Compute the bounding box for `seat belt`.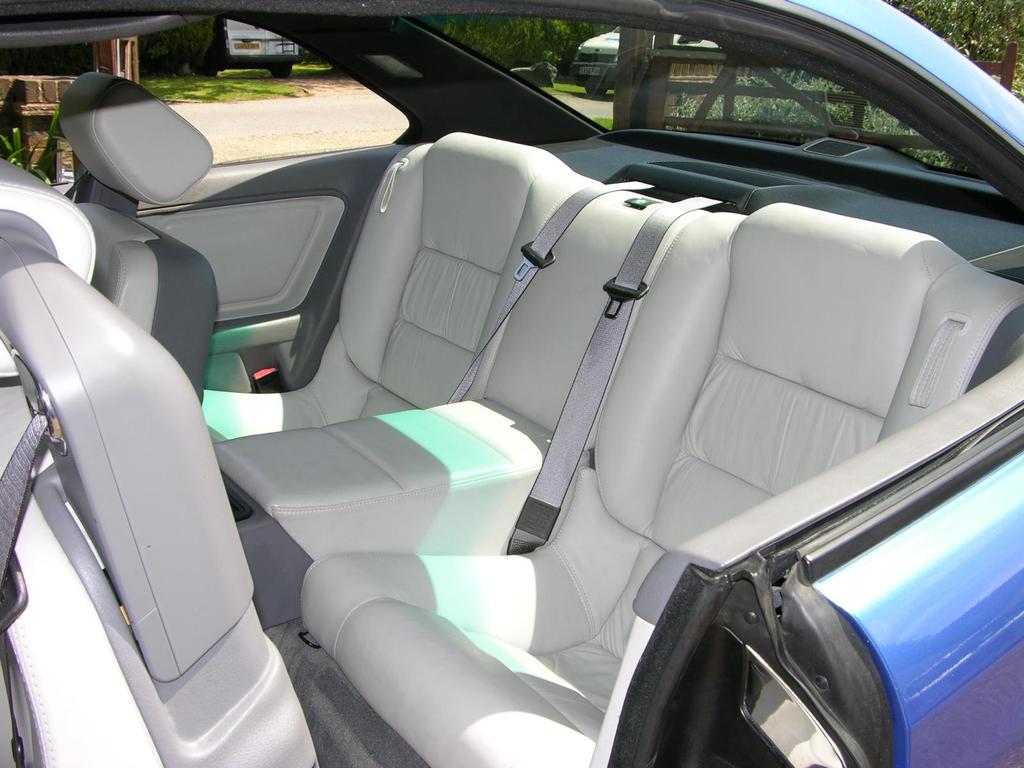
(0,402,47,588).
